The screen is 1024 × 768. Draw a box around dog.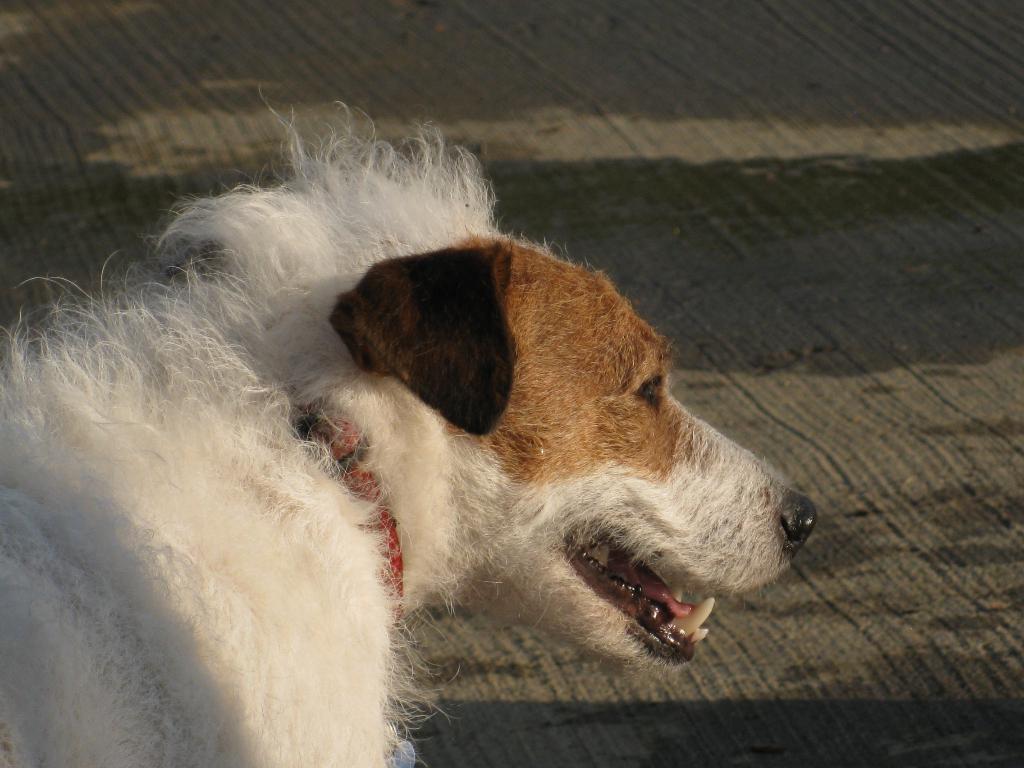
{"x1": 0, "y1": 83, "x2": 821, "y2": 767}.
